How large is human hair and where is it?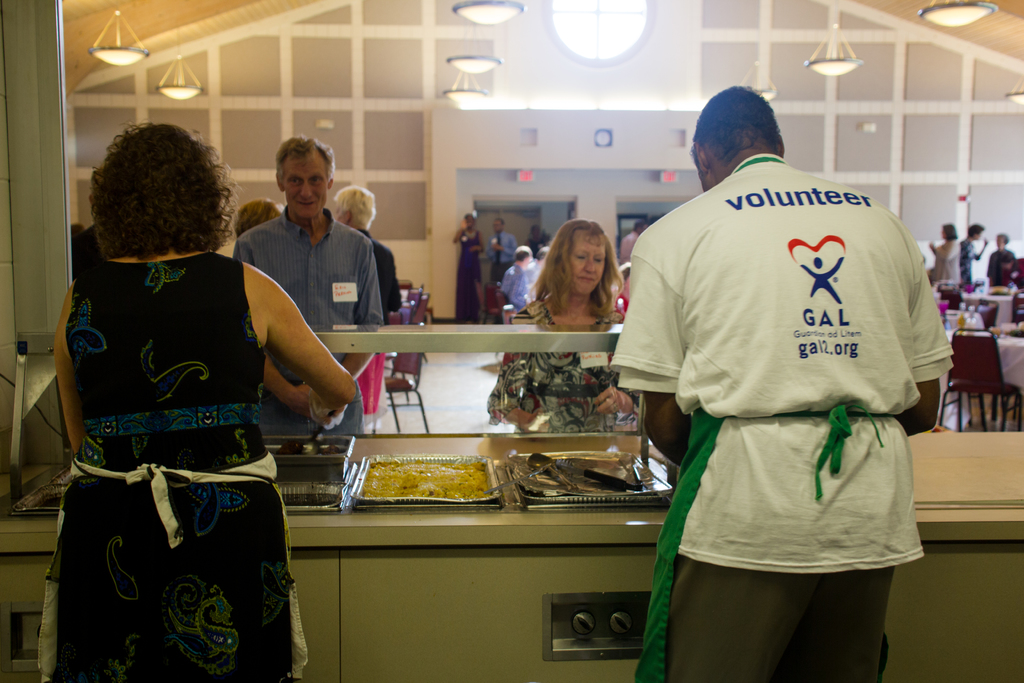
Bounding box: bbox=(524, 220, 626, 325).
